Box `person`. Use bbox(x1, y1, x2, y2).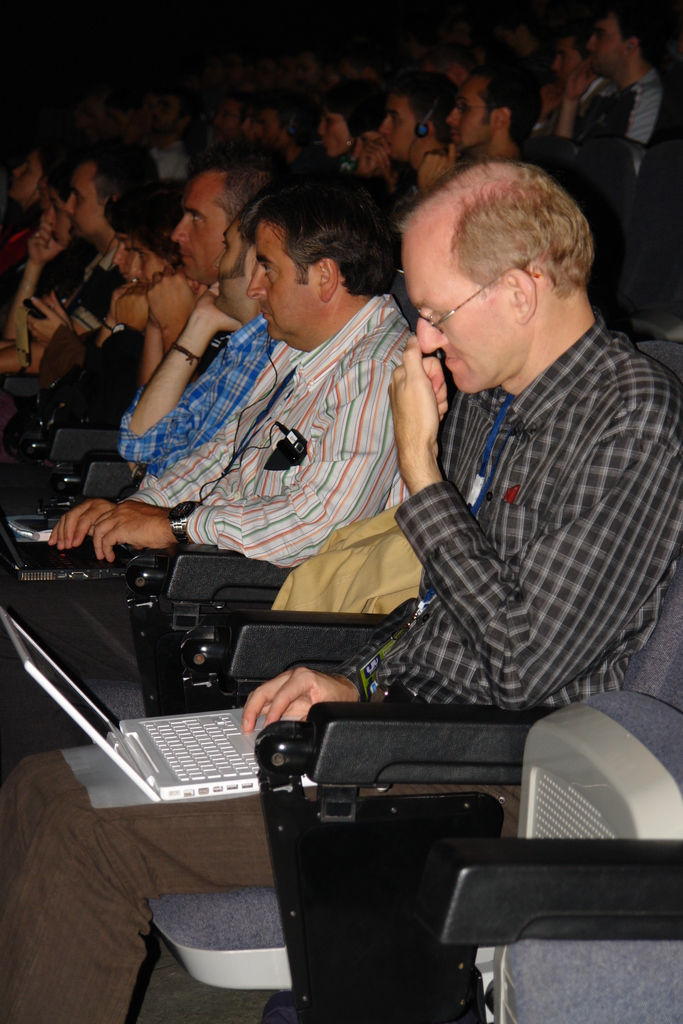
bbox(0, 180, 299, 534).
